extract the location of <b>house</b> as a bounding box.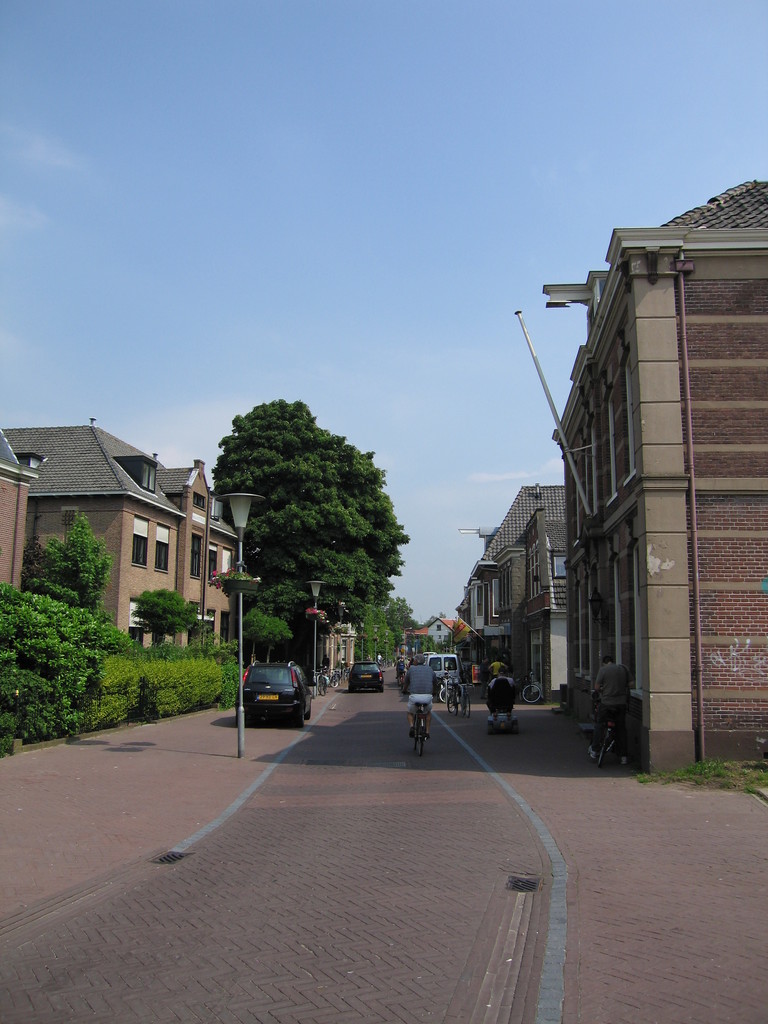
bbox=(0, 424, 242, 676).
